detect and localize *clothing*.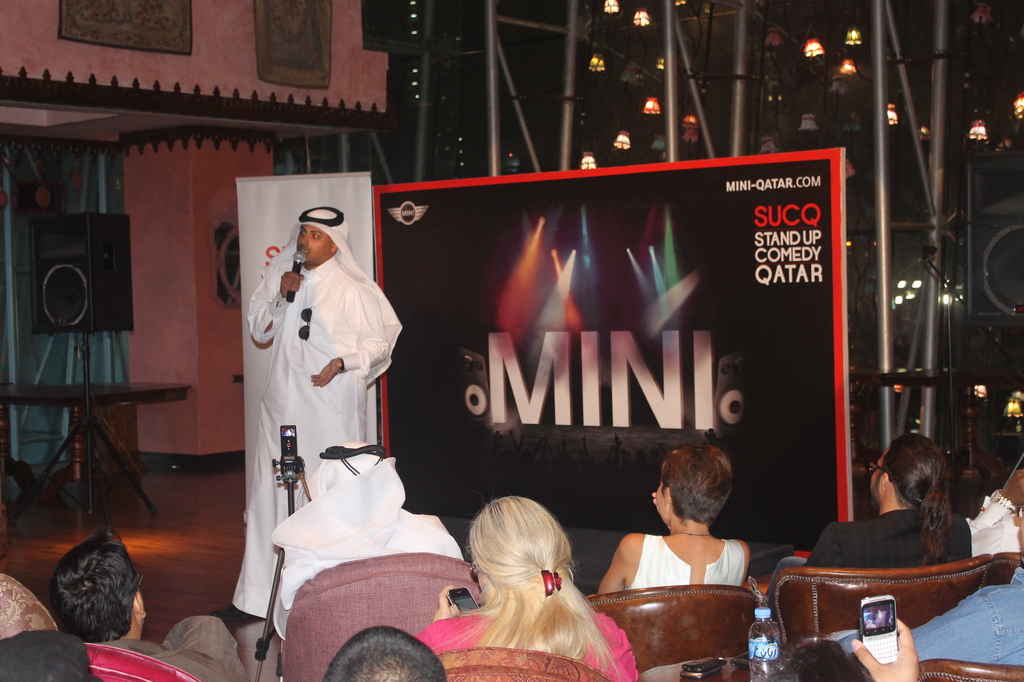
Localized at pyautogui.locateOnScreen(413, 607, 640, 681).
